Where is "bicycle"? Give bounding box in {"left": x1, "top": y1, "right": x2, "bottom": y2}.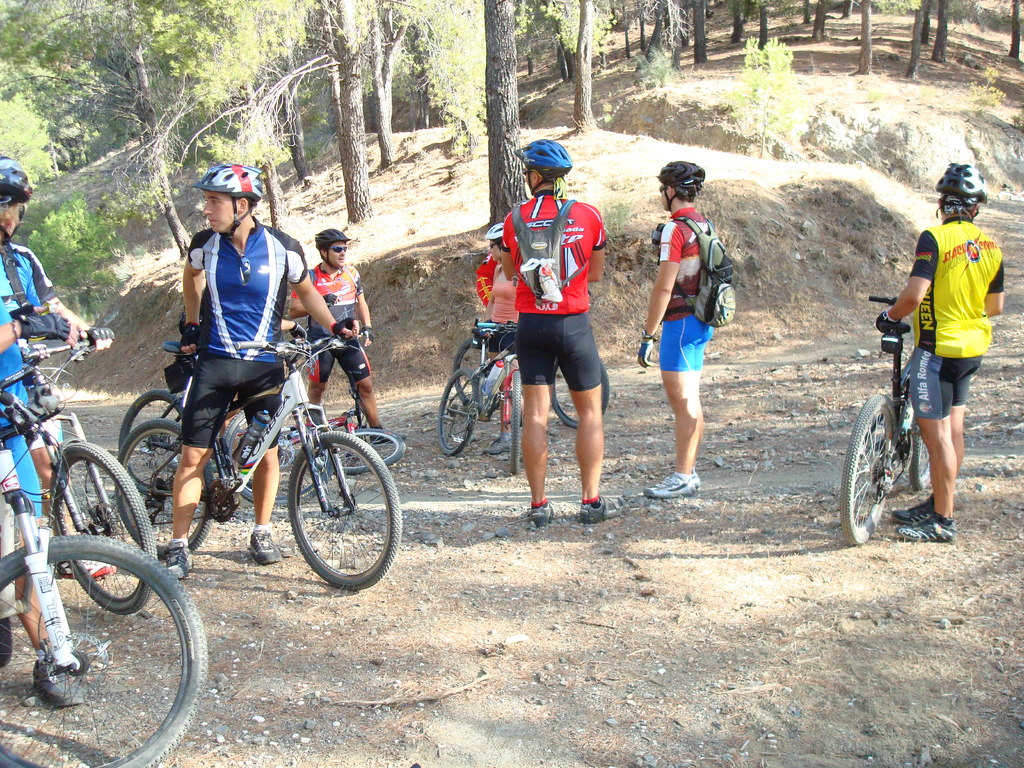
{"left": 451, "top": 290, "right": 610, "bottom": 431}.
